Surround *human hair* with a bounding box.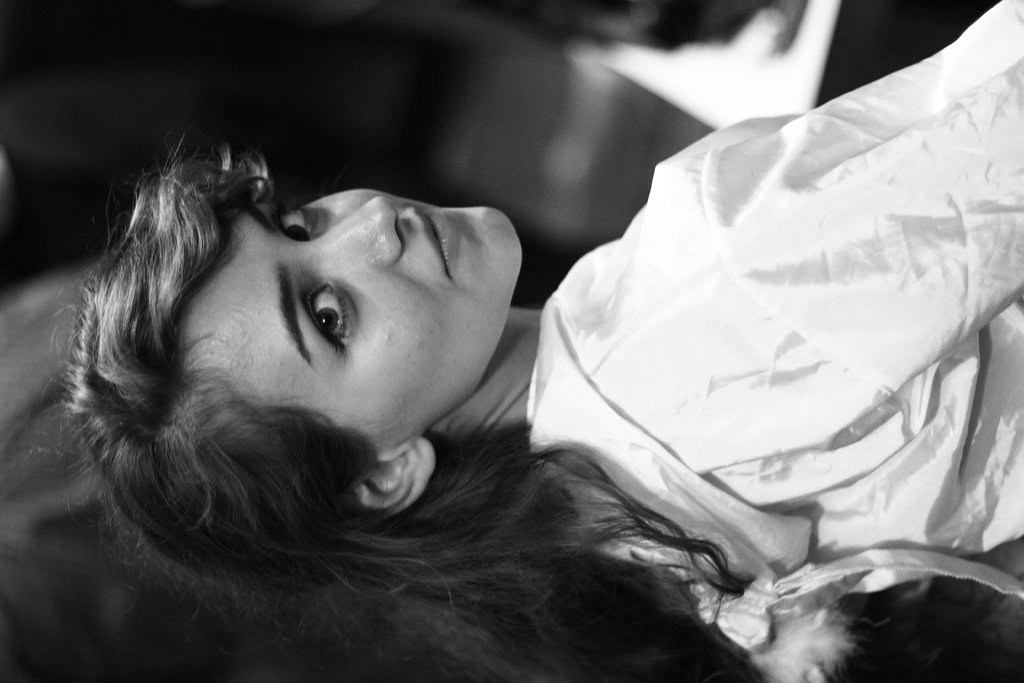
<box>90,136,772,639</box>.
